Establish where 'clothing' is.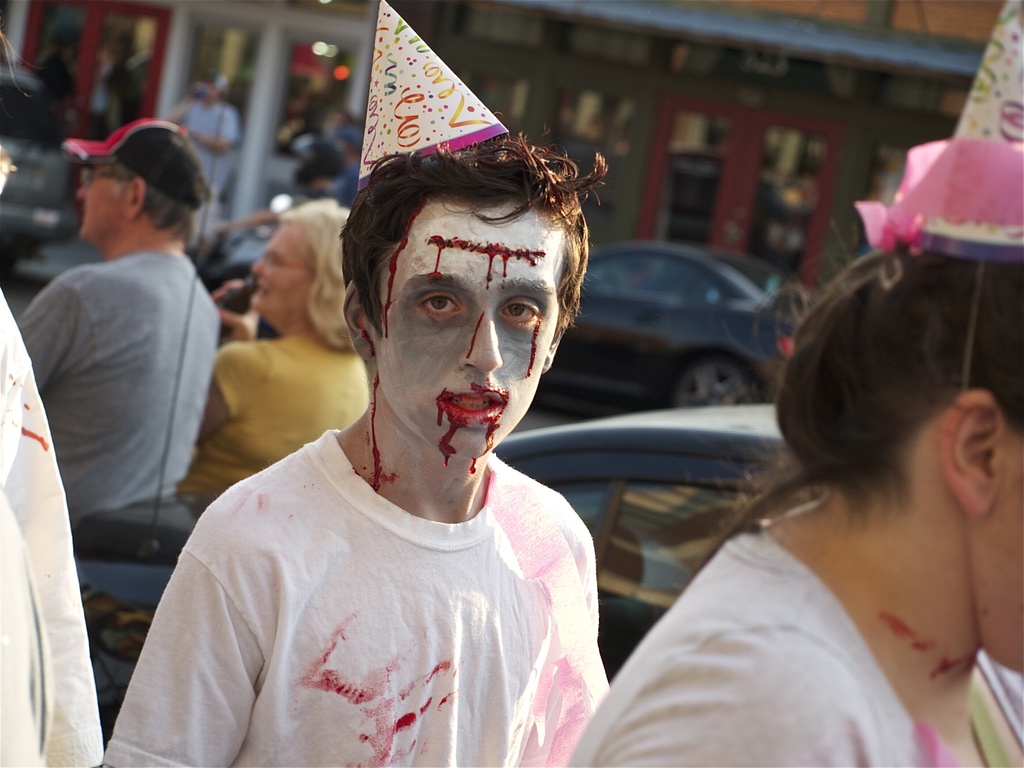
Established at 19/252/228/536.
